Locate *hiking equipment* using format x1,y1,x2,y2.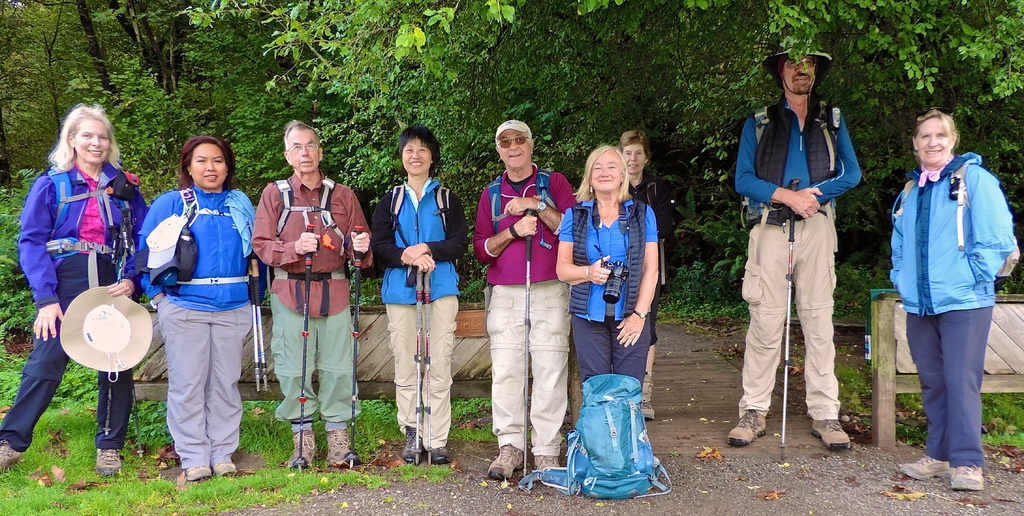
245,258,255,396.
